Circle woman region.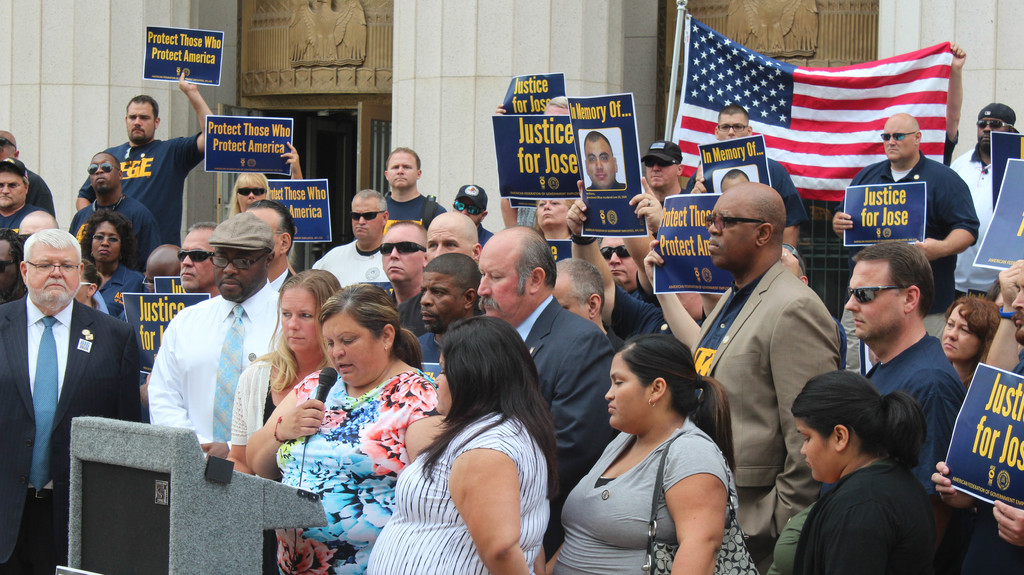
Region: 263/277/433/551.
